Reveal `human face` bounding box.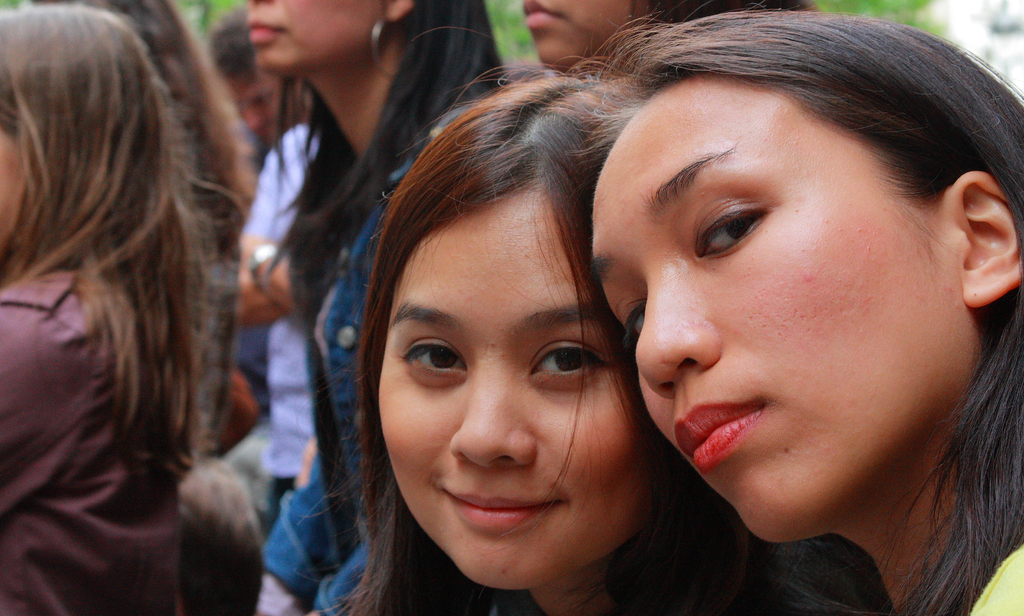
Revealed: region(227, 73, 303, 139).
